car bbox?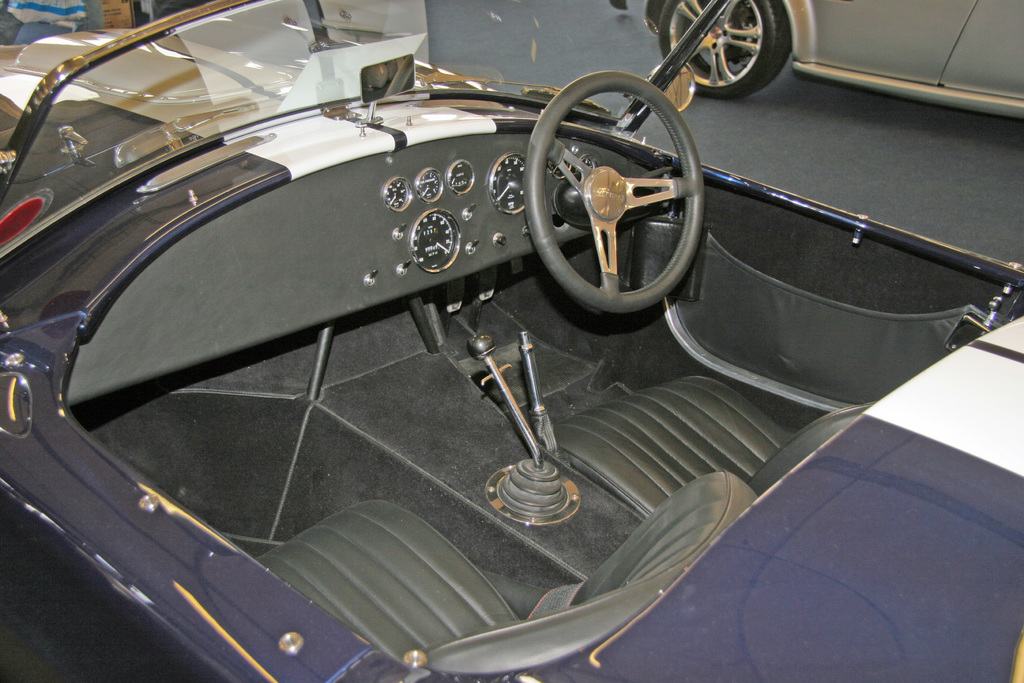
0,0,1023,682
